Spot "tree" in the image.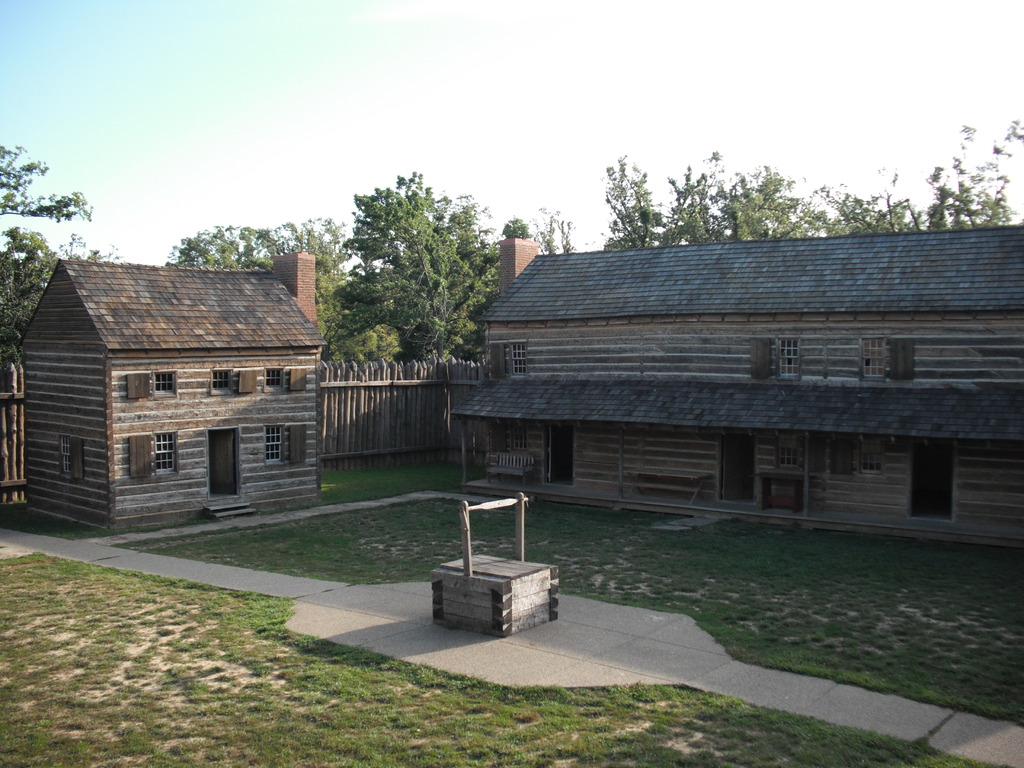
"tree" found at detection(0, 220, 83, 365).
